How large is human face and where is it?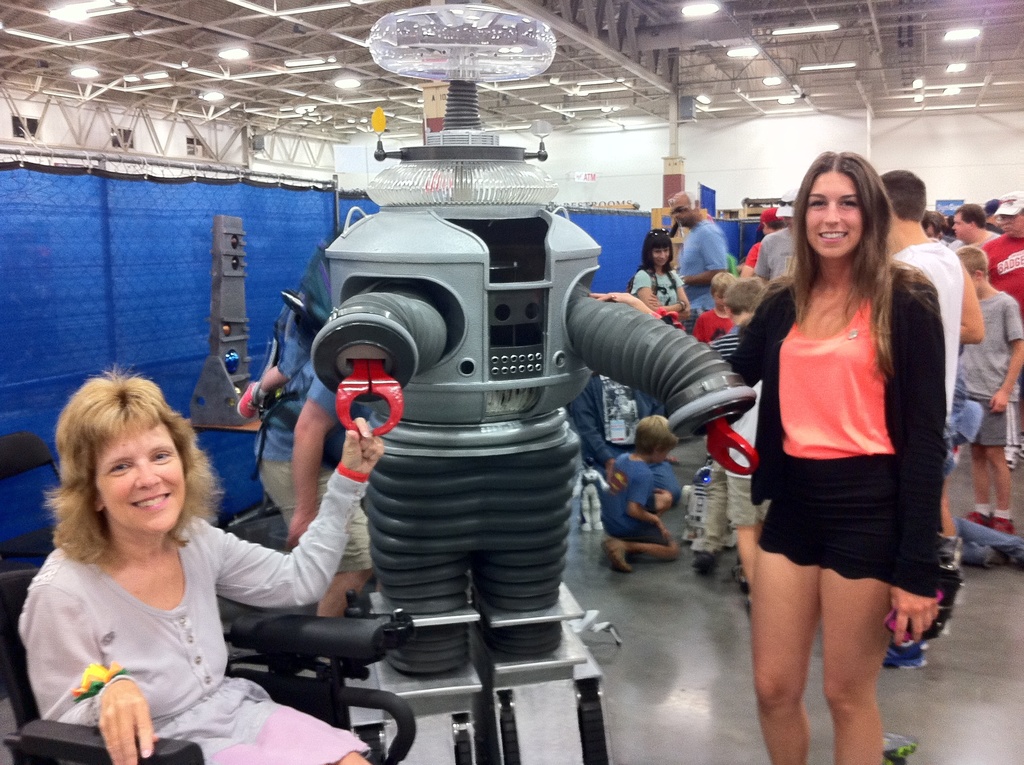
Bounding box: [left=671, top=197, right=696, bottom=221].
